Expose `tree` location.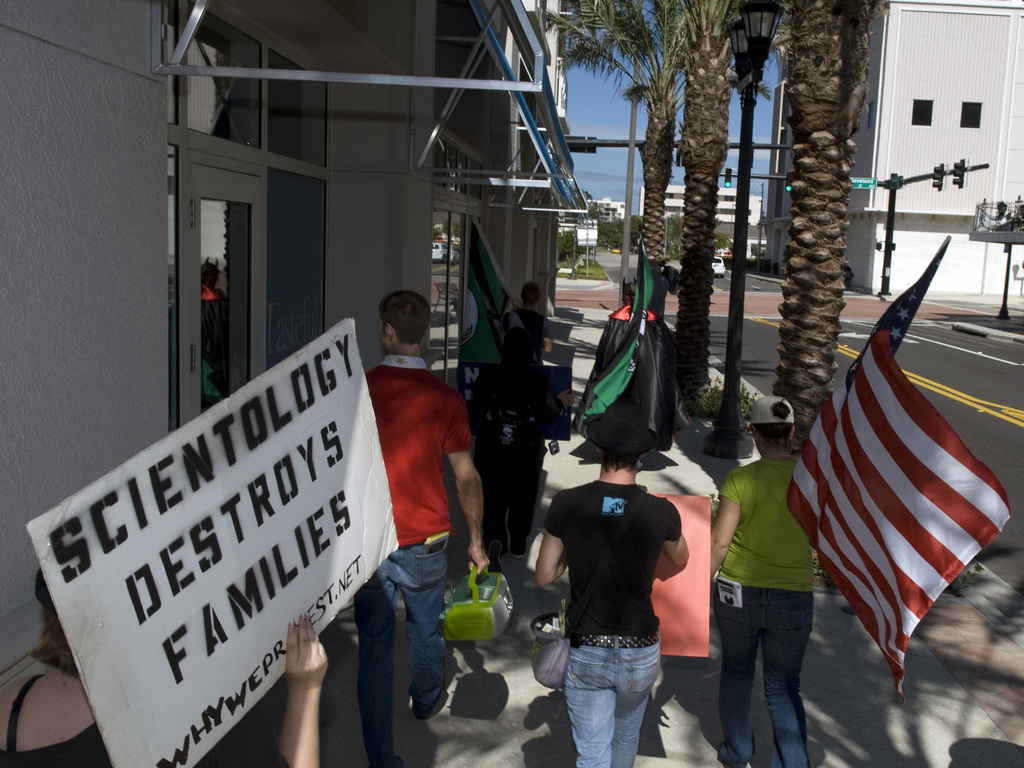
Exposed at {"left": 675, "top": 0, "right": 764, "bottom": 407}.
